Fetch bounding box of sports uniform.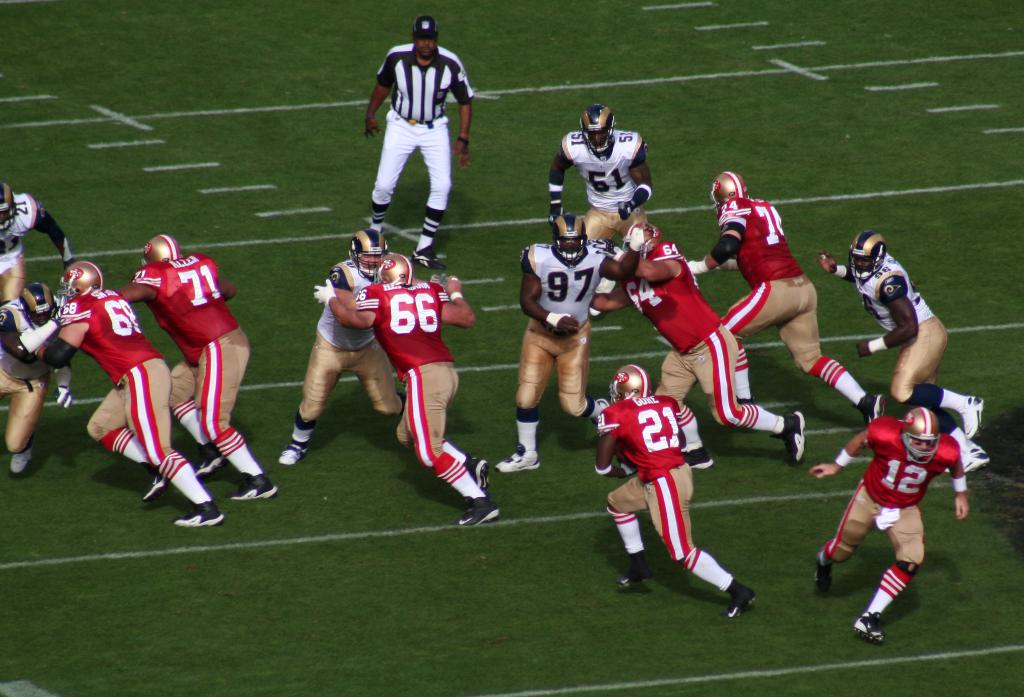
Bbox: bbox=(313, 253, 500, 525).
